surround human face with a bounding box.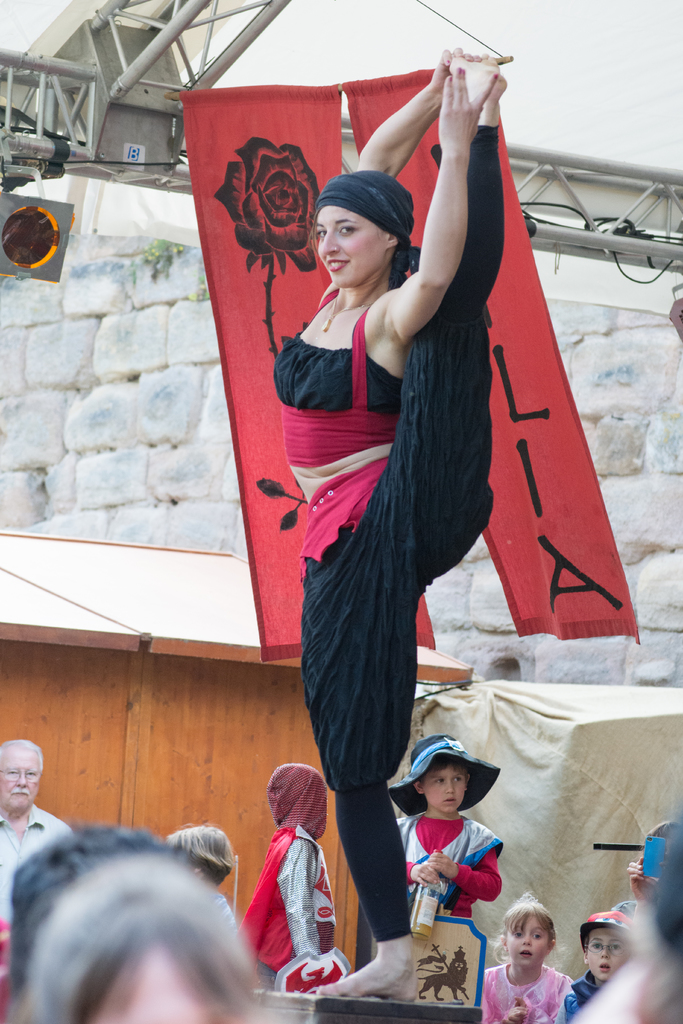
x1=420 y1=765 x2=463 y2=814.
